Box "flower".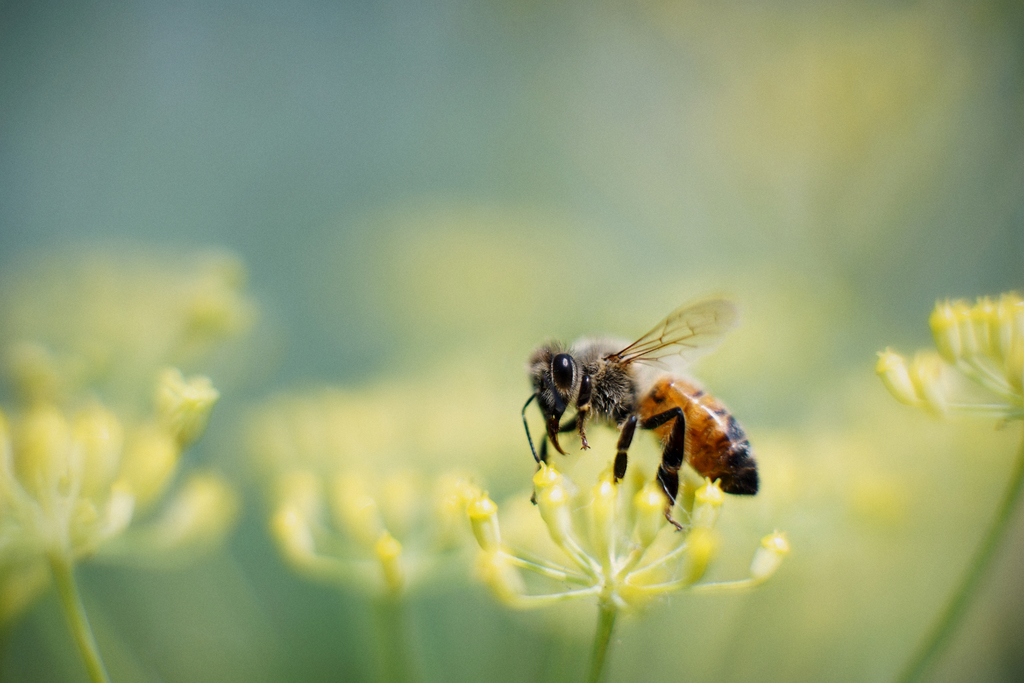
Rect(0, 388, 219, 611).
